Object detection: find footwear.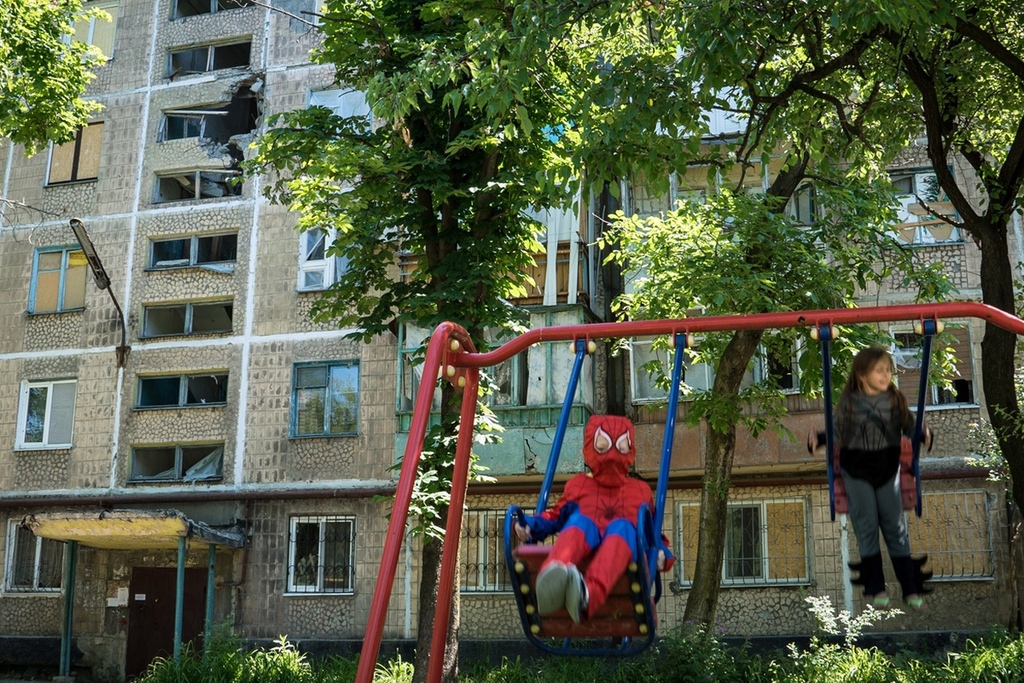
x1=868, y1=588, x2=885, y2=622.
